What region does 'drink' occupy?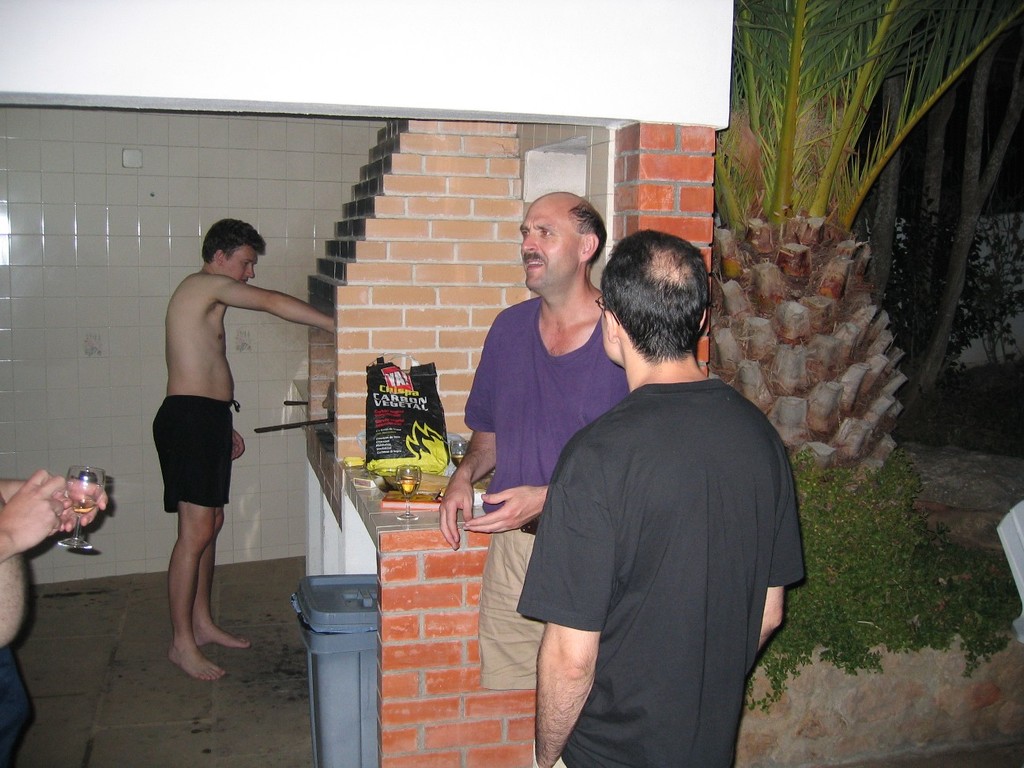
box(397, 480, 419, 504).
